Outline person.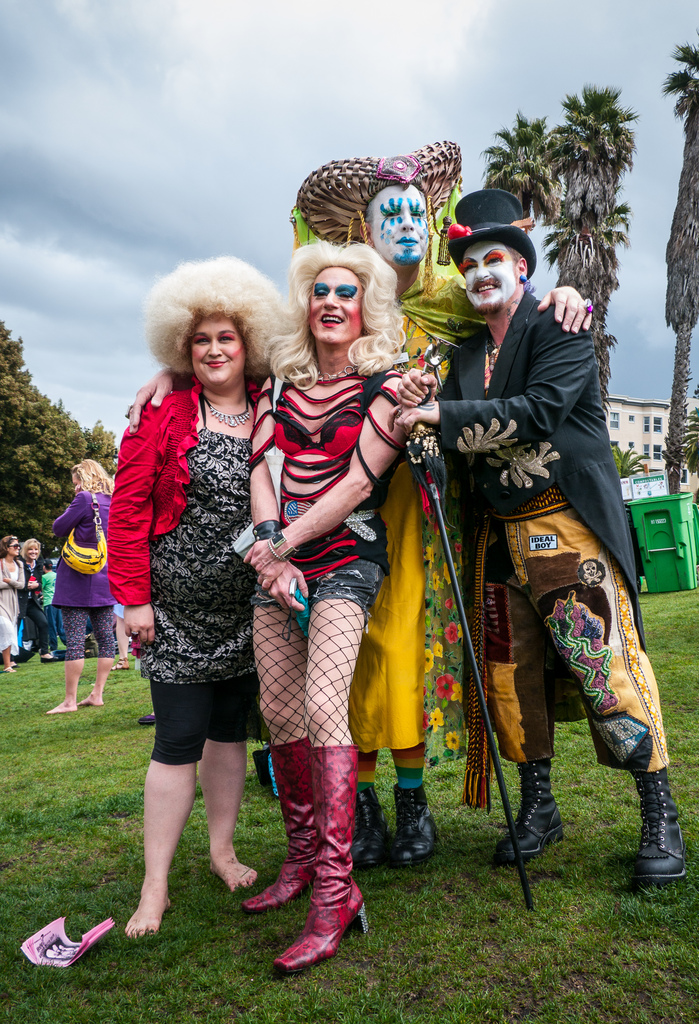
Outline: box=[21, 538, 45, 659].
